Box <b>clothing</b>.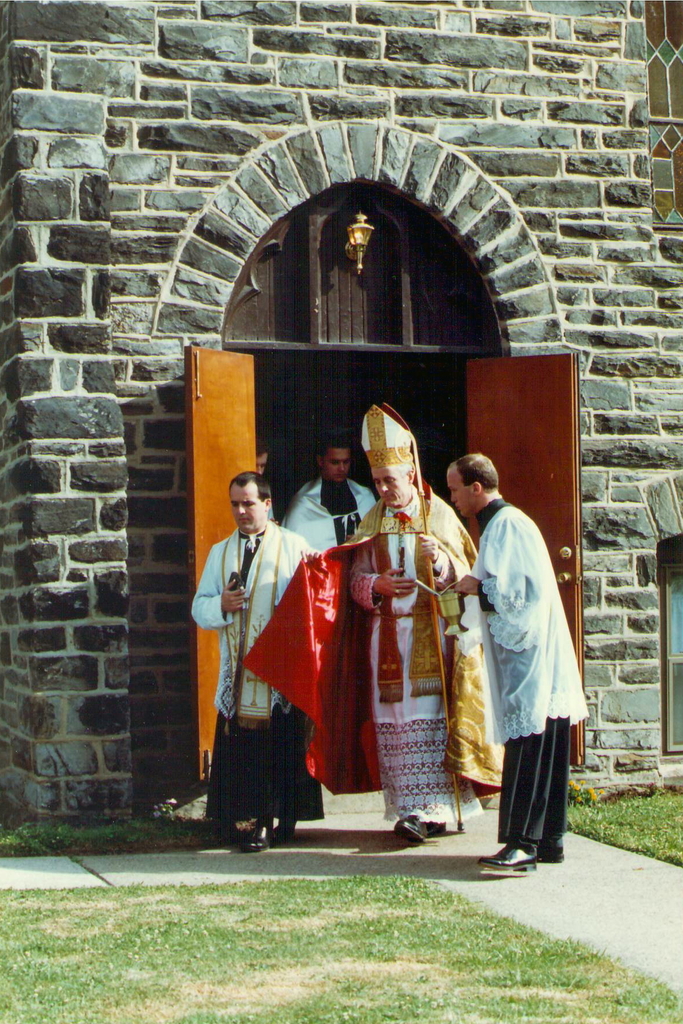
bbox=[236, 403, 511, 837].
